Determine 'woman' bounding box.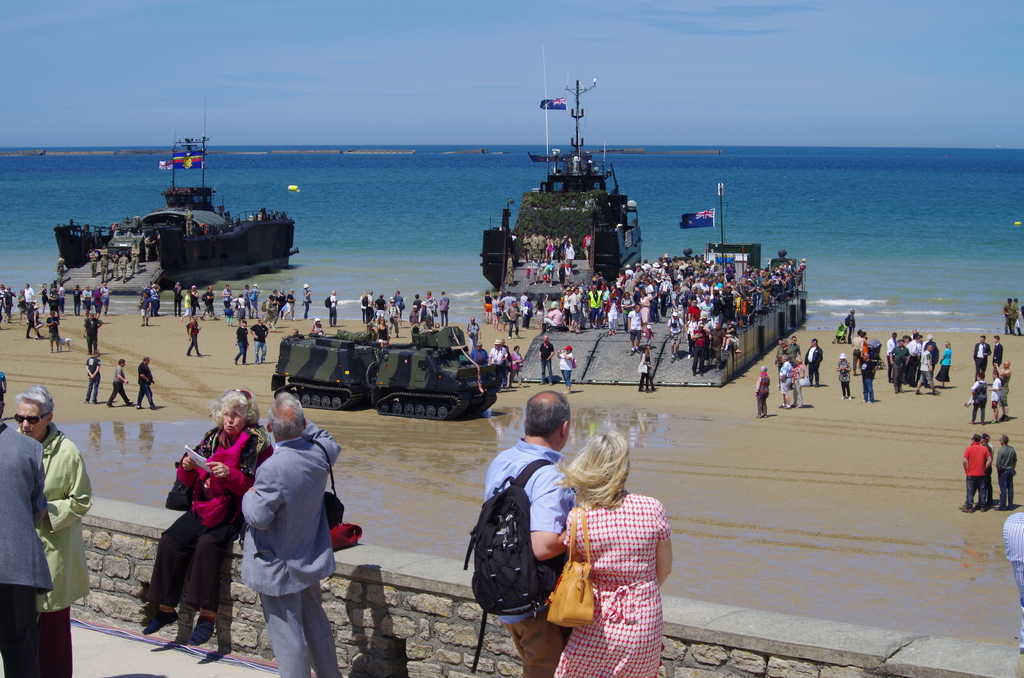
Determined: <bbox>556, 344, 573, 397</bbox>.
